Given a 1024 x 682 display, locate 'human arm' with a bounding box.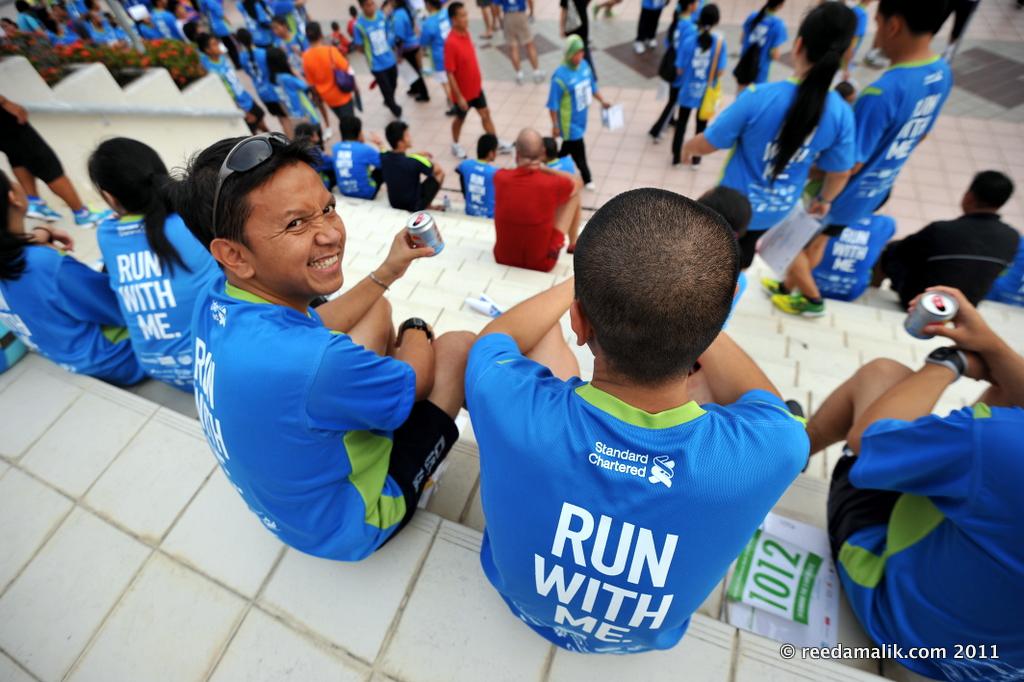
Located: {"left": 535, "top": 160, "right": 579, "bottom": 202}.
